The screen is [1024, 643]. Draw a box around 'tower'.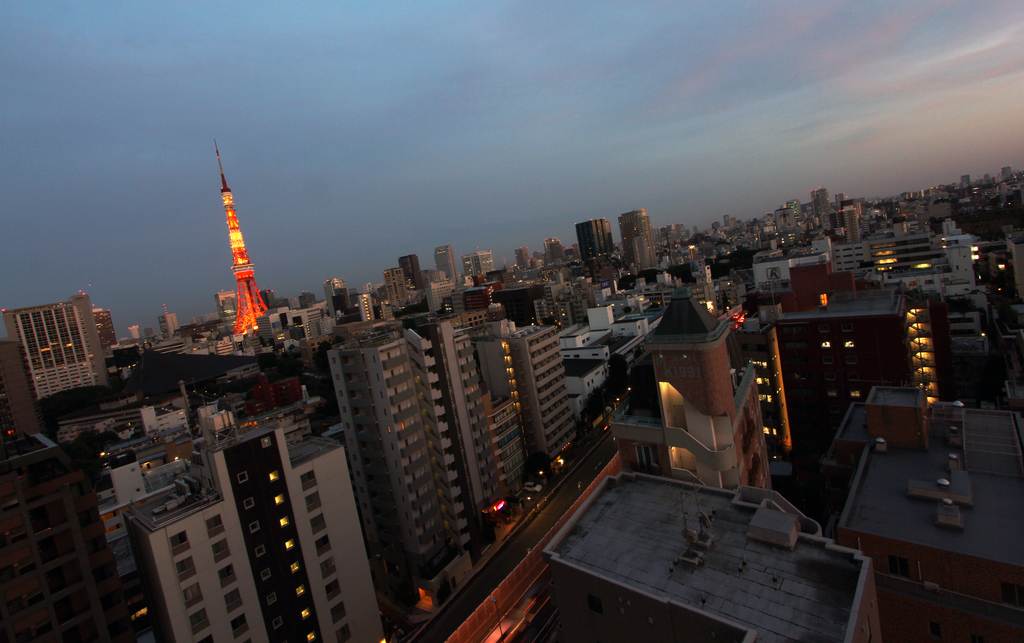
BBox(575, 215, 615, 278).
